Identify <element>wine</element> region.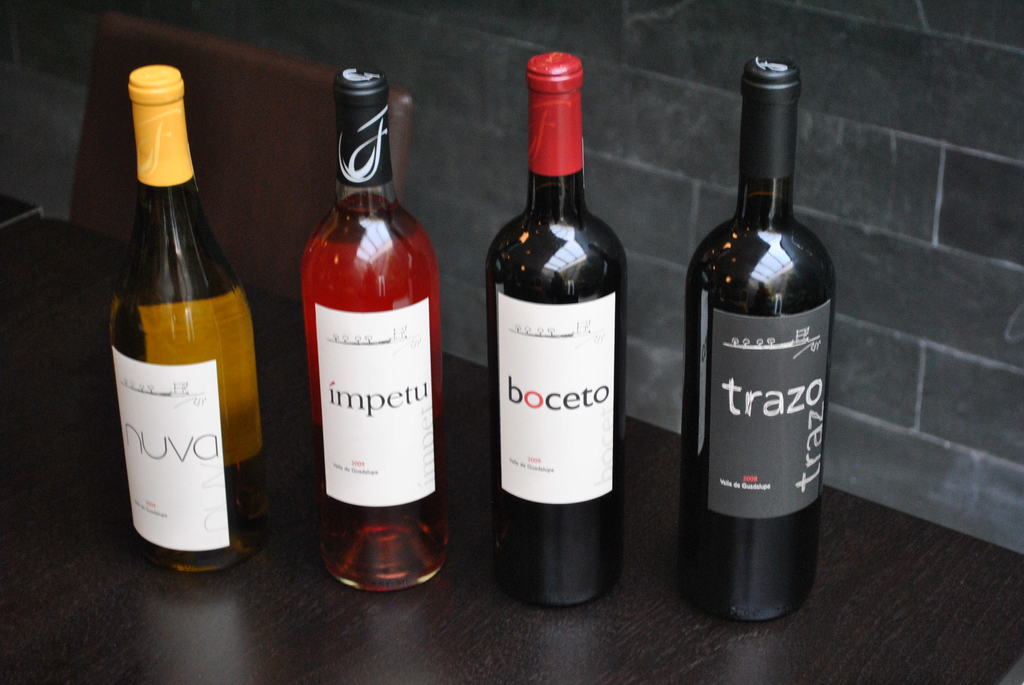
Region: (left=113, top=65, right=271, bottom=573).
